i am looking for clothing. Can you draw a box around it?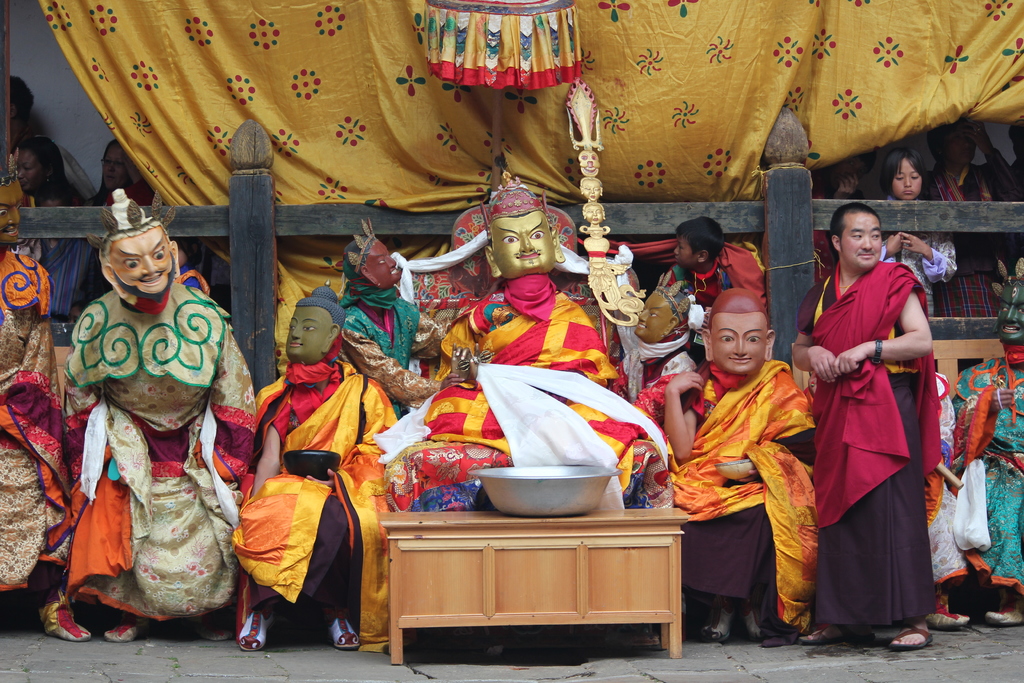
Sure, the bounding box is left=630, top=357, right=817, bottom=633.
